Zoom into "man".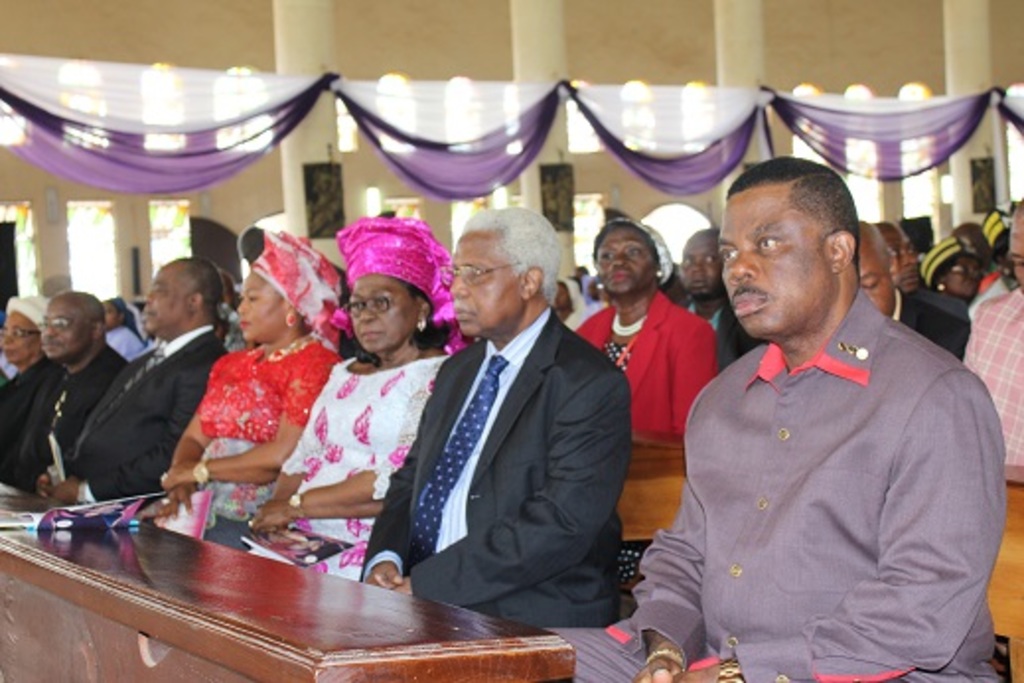
Zoom target: select_region(850, 221, 969, 357).
